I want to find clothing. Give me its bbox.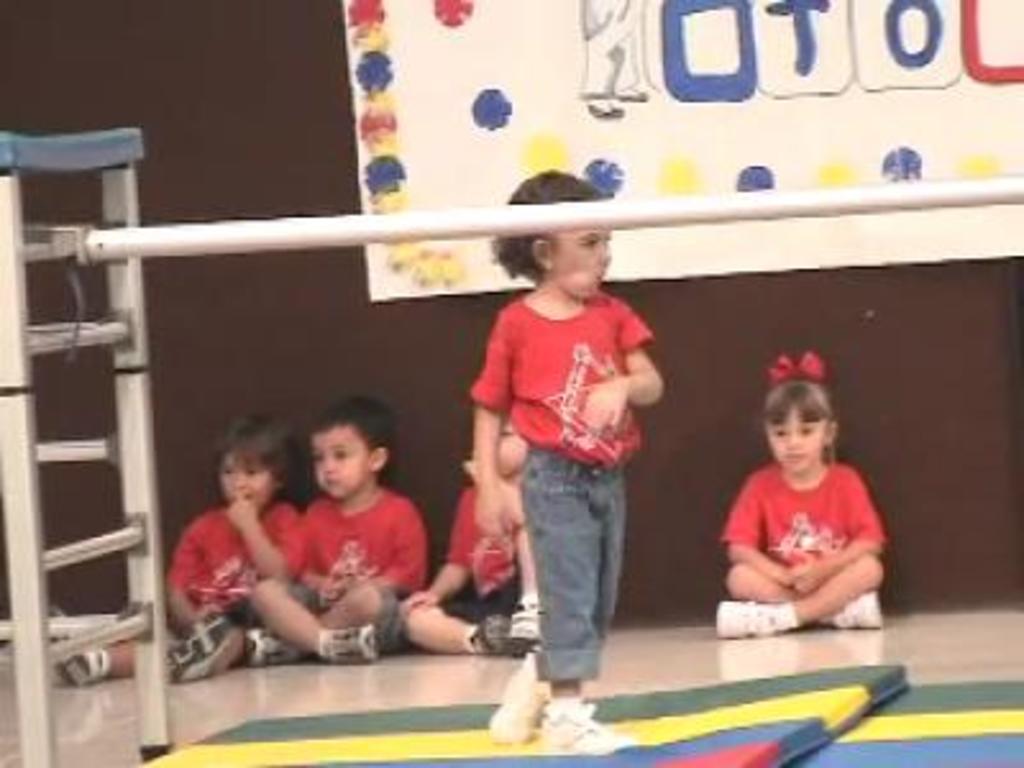
{"left": 709, "top": 466, "right": 891, "bottom": 594}.
